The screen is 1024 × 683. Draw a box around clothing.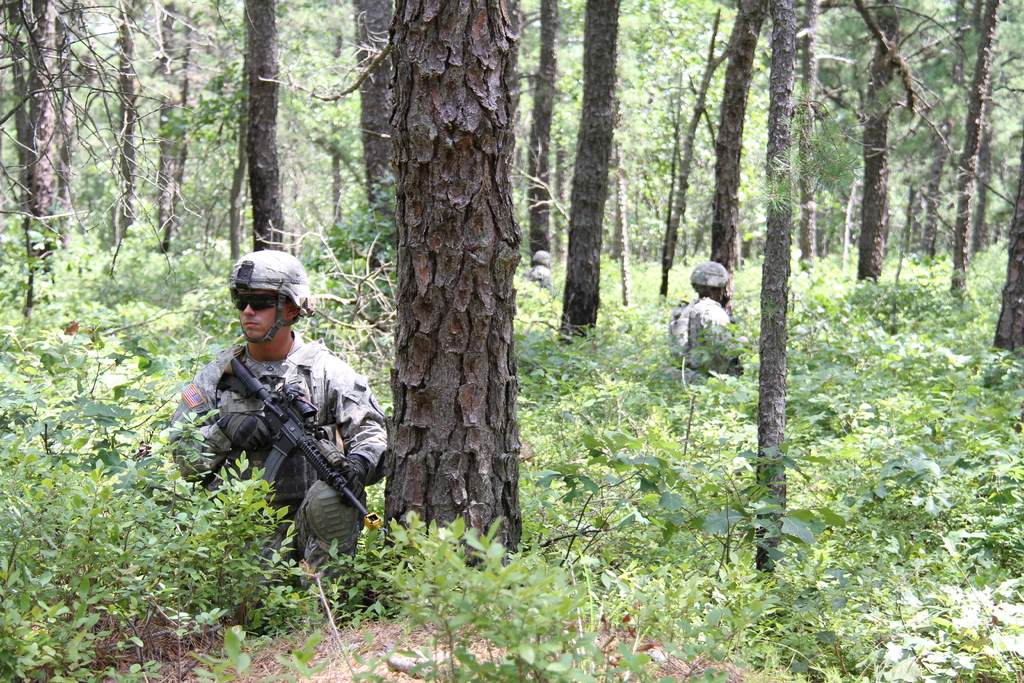
<box>180,289,381,577</box>.
